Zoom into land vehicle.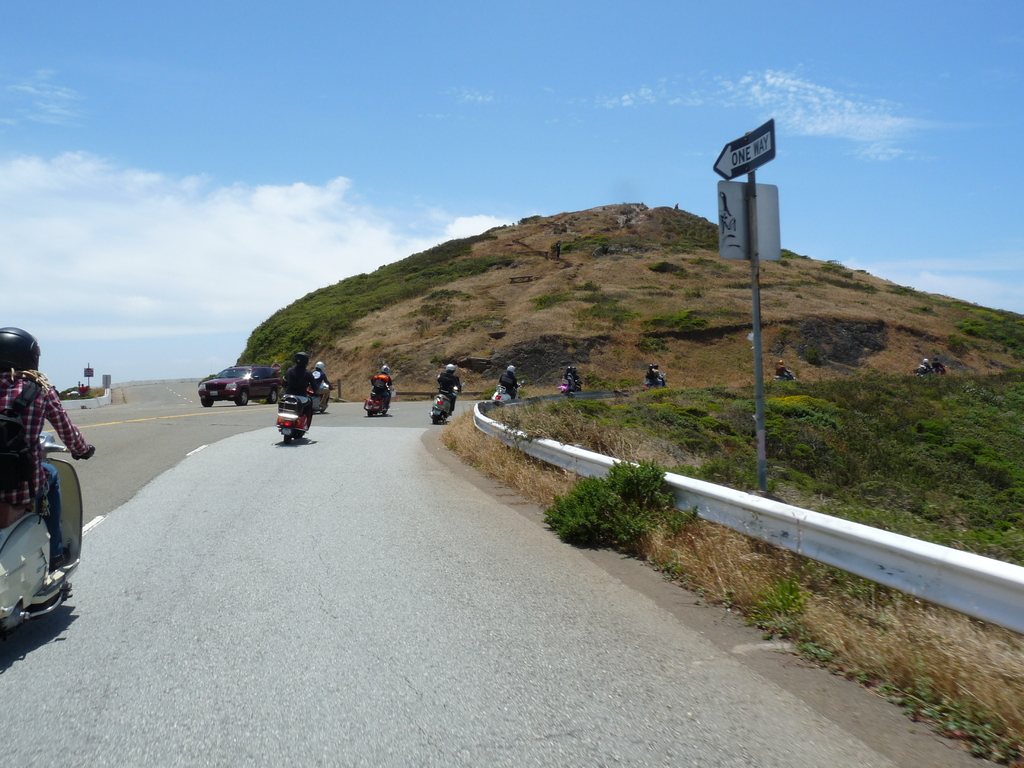
Zoom target: {"left": 307, "top": 381, "right": 338, "bottom": 416}.
